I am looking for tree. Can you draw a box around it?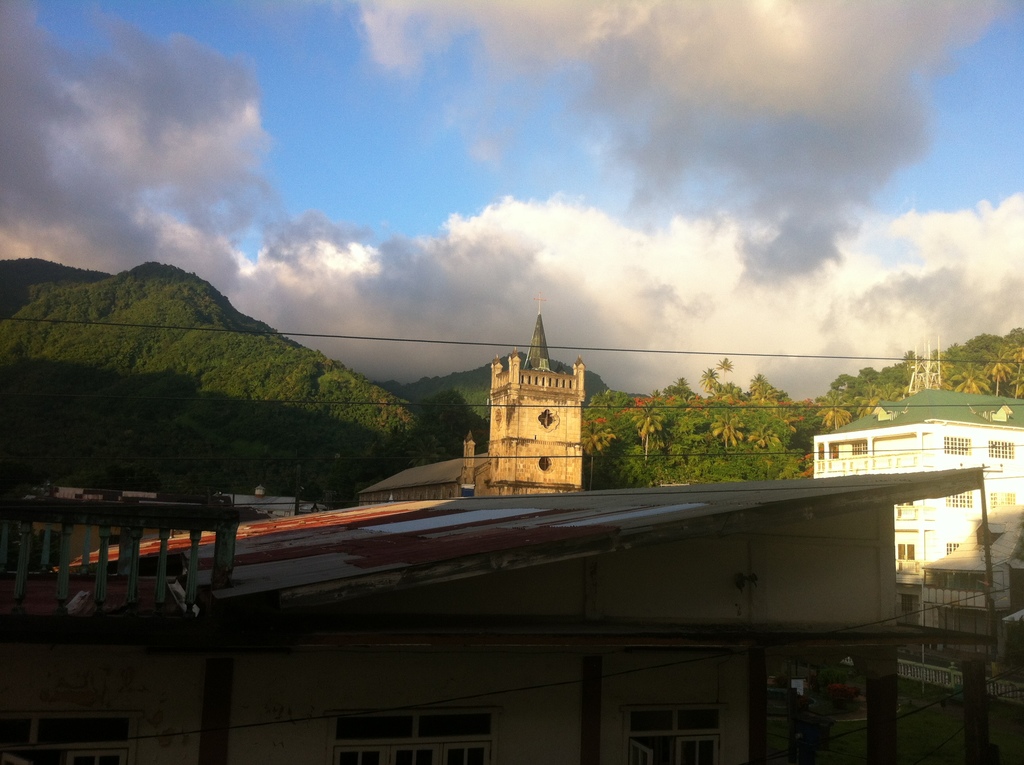
Sure, the bounding box is x1=703 y1=357 x2=737 y2=402.
